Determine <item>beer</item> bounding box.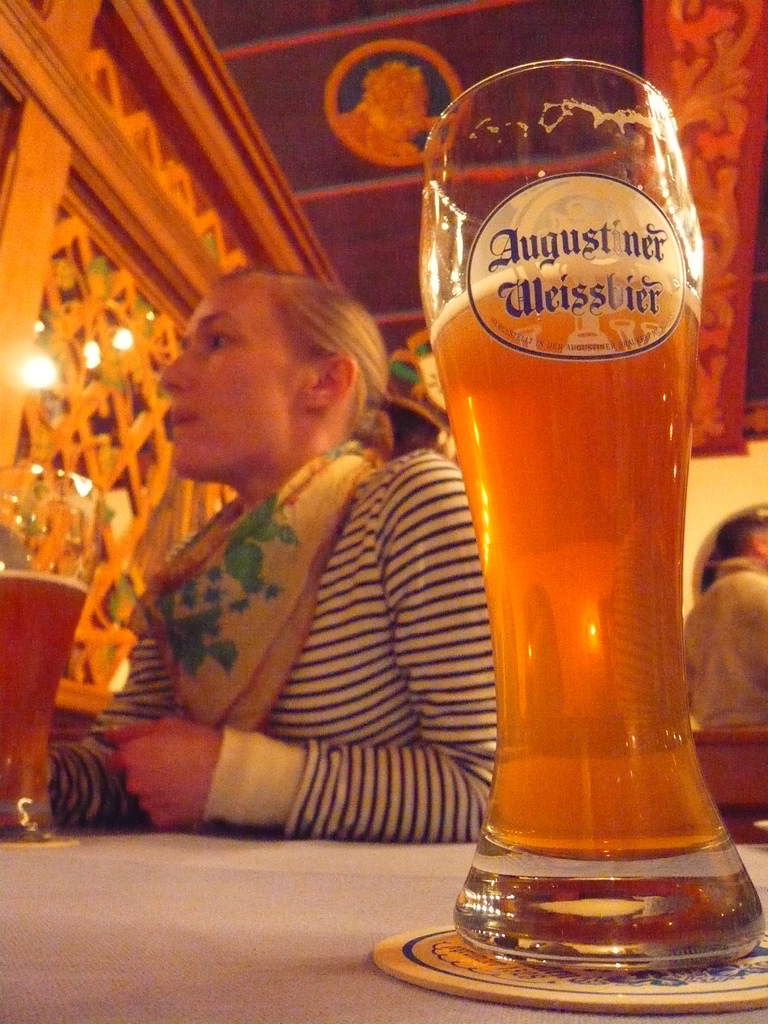
Determined: 429/259/701/868.
